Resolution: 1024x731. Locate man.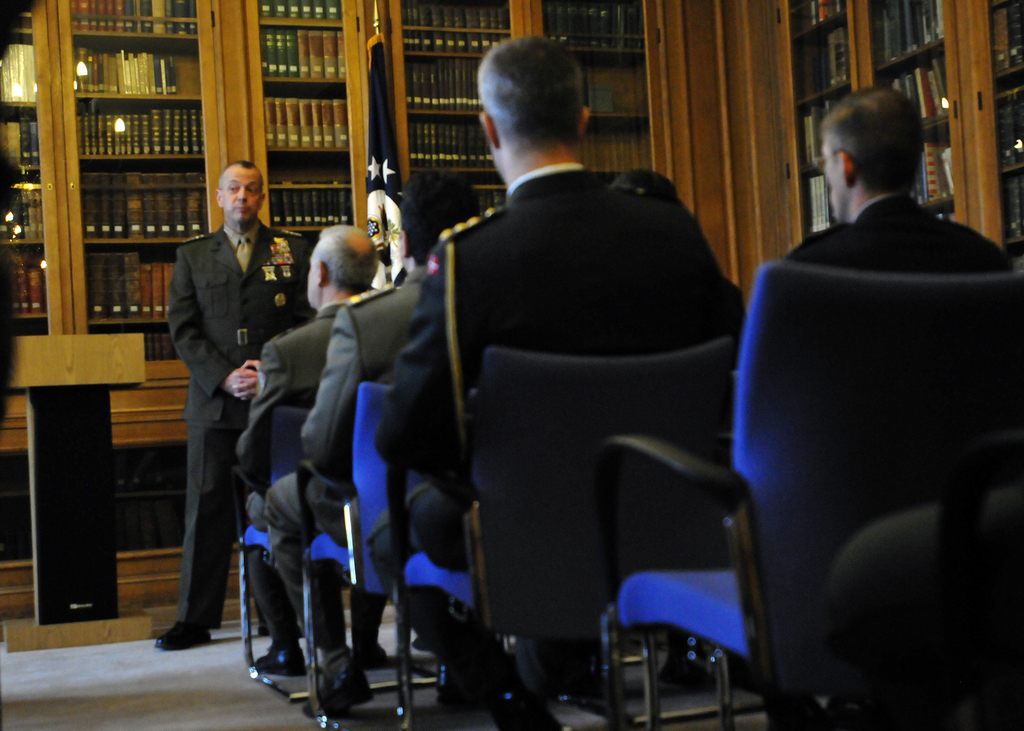
{"left": 152, "top": 146, "right": 292, "bottom": 659}.
